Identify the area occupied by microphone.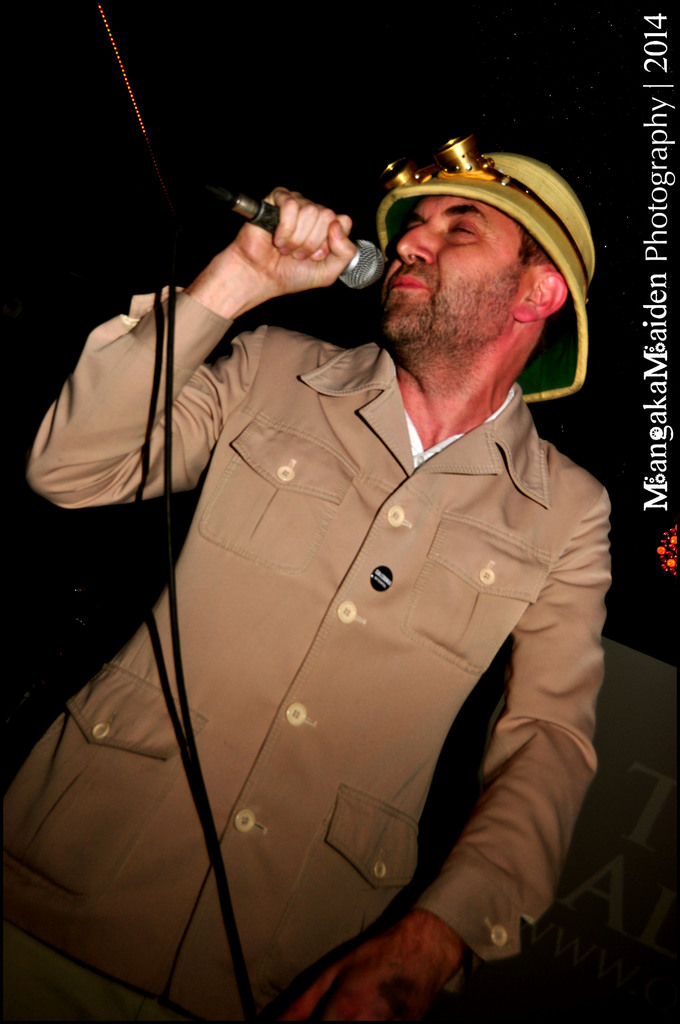
Area: l=184, t=172, r=385, b=297.
